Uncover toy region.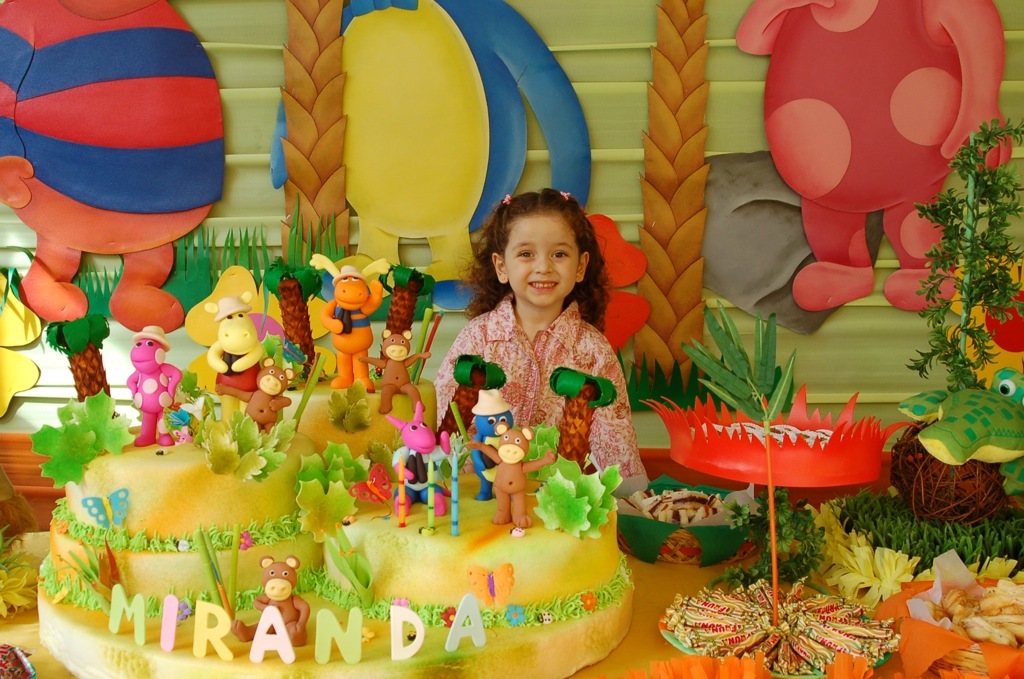
Uncovered: [left=738, top=0, right=1019, bottom=309].
